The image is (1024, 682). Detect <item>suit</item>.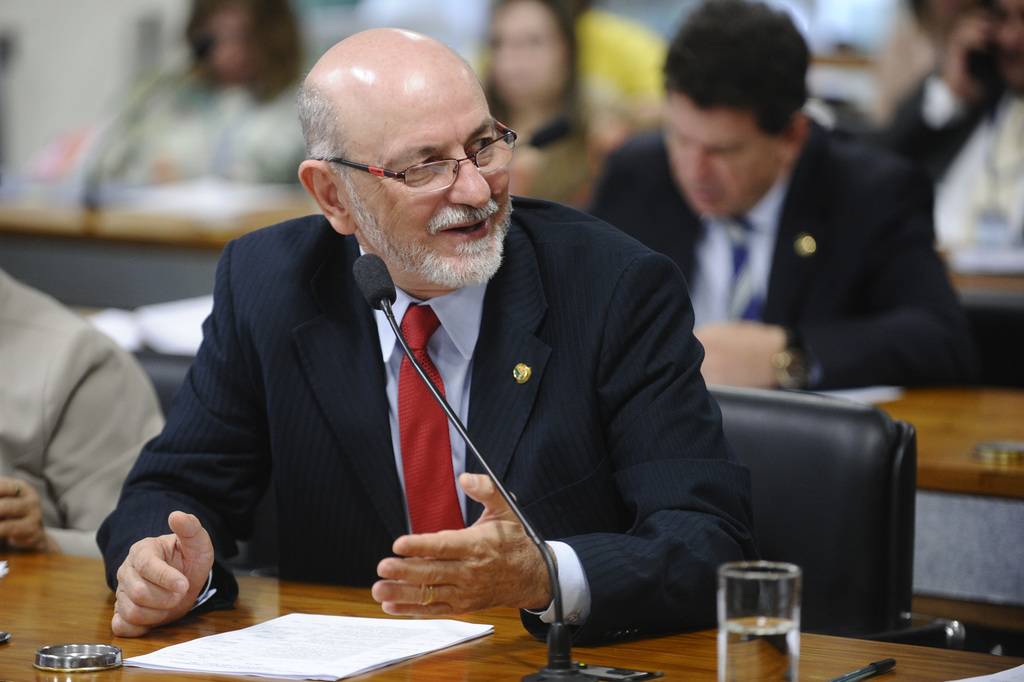
Detection: {"left": 0, "top": 270, "right": 168, "bottom": 568}.
